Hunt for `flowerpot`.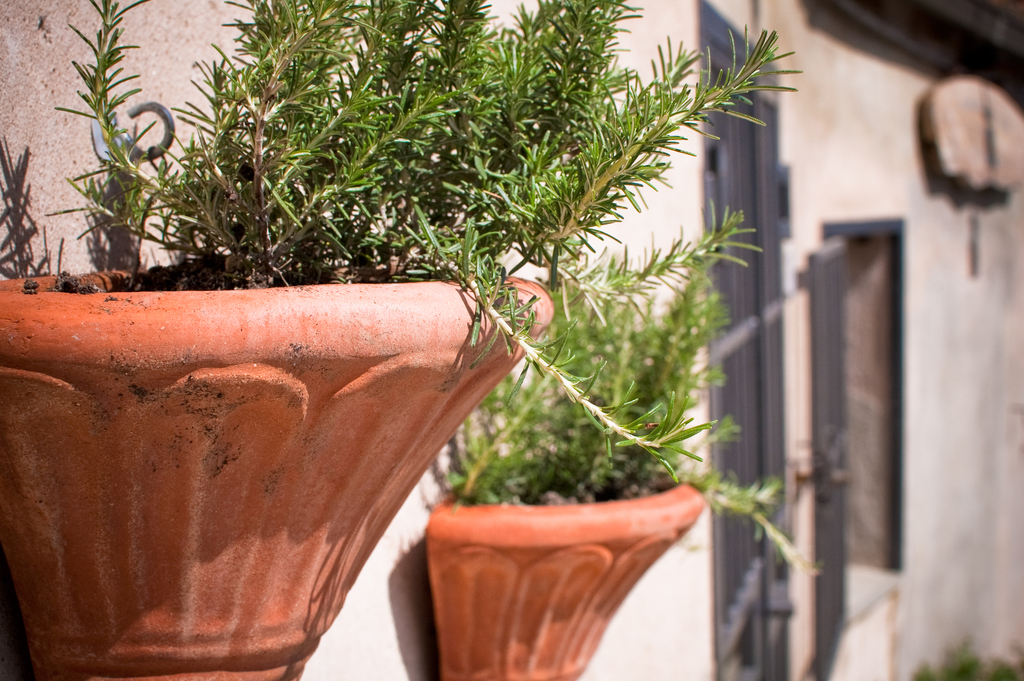
Hunted down at x1=425, y1=455, x2=706, y2=680.
